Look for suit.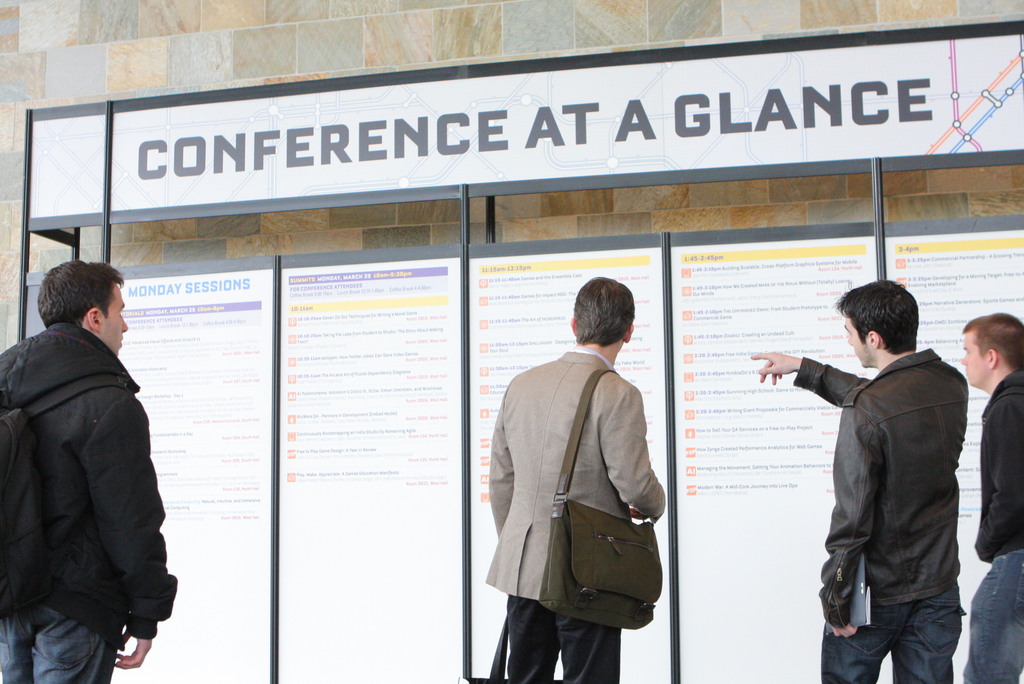
Found: box(481, 300, 671, 657).
